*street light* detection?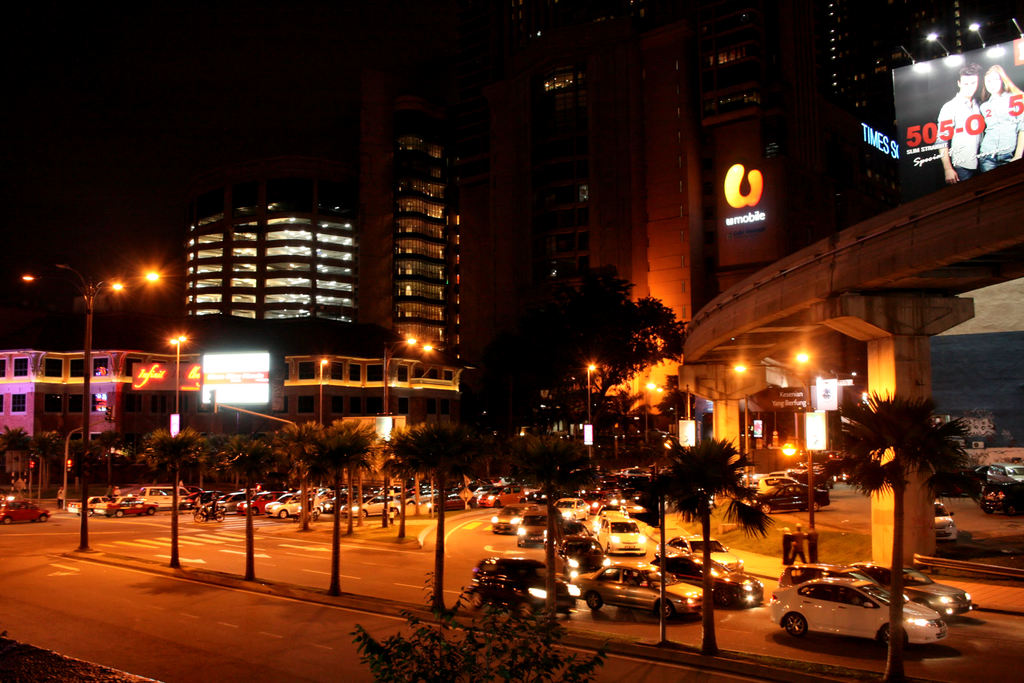
{"x1": 161, "y1": 327, "x2": 186, "y2": 570}
